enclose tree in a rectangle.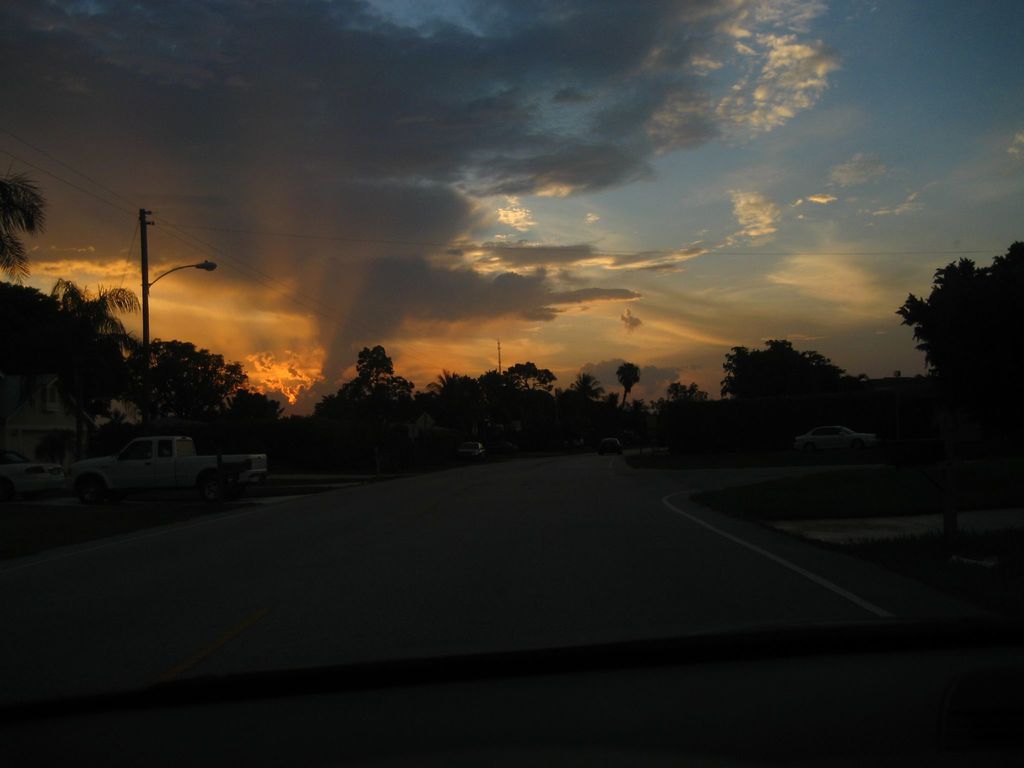
detection(614, 382, 706, 455).
